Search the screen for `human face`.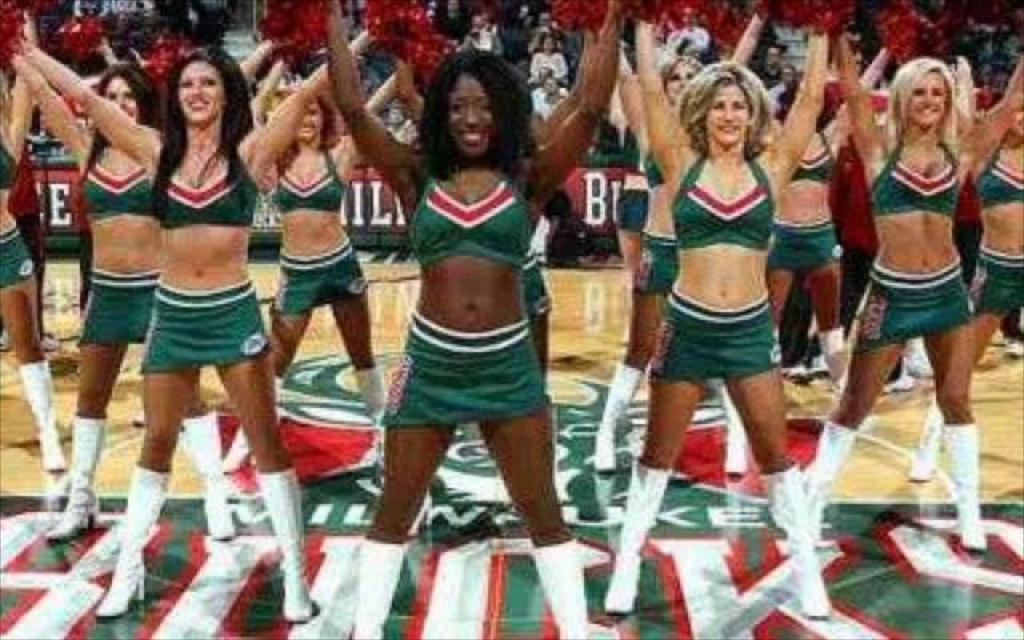
Found at 914,74,950,122.
